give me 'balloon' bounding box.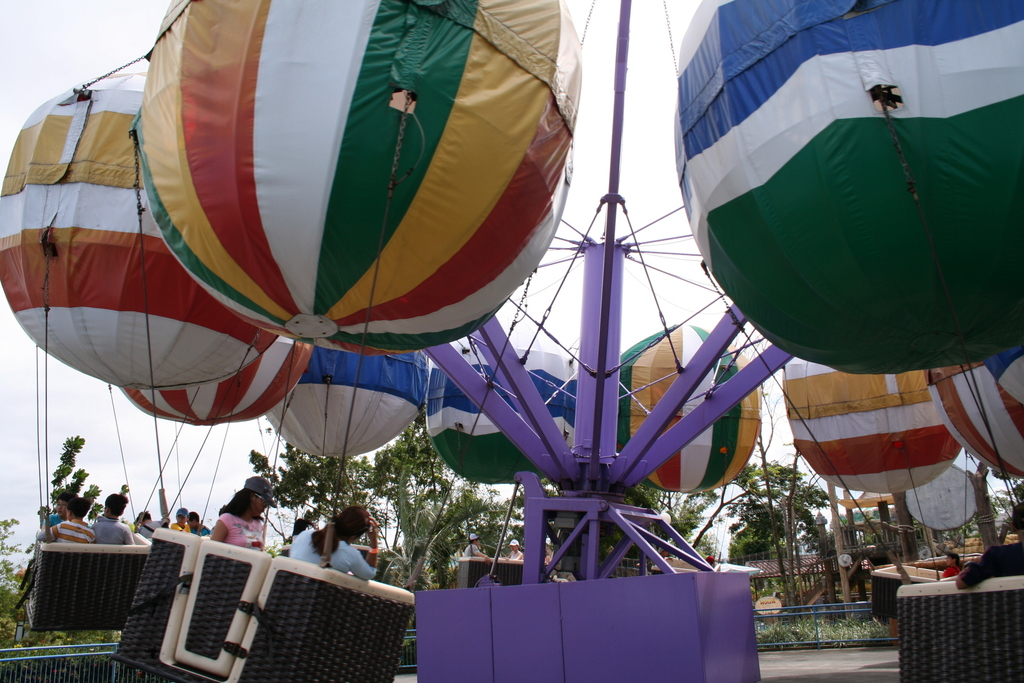
region(122, 0, 584, 353).
